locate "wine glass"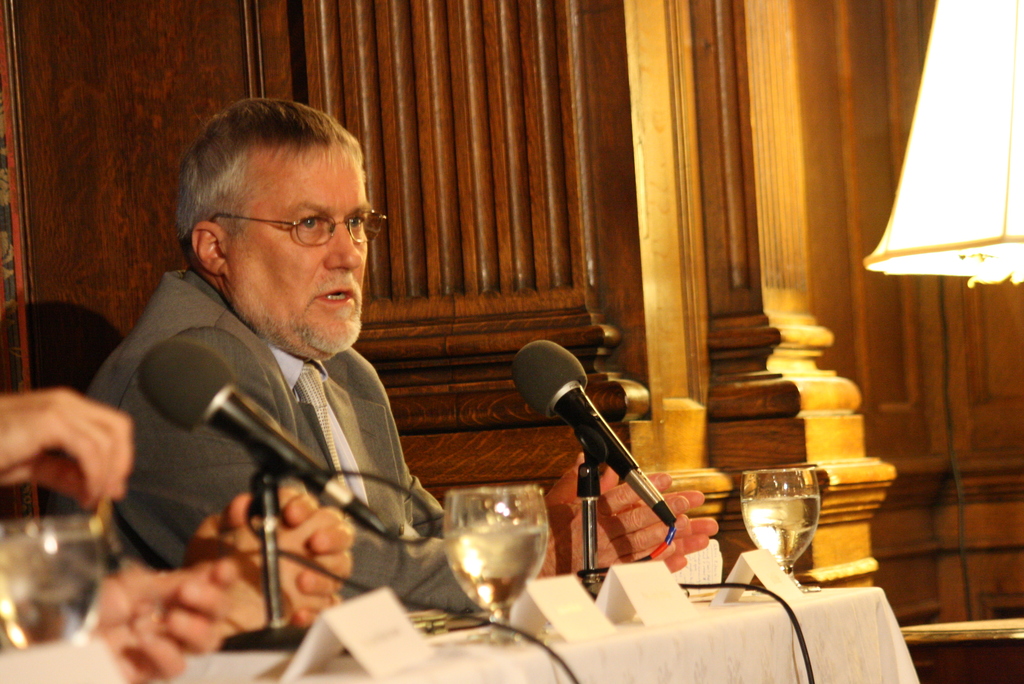
(440,489,550,649)
